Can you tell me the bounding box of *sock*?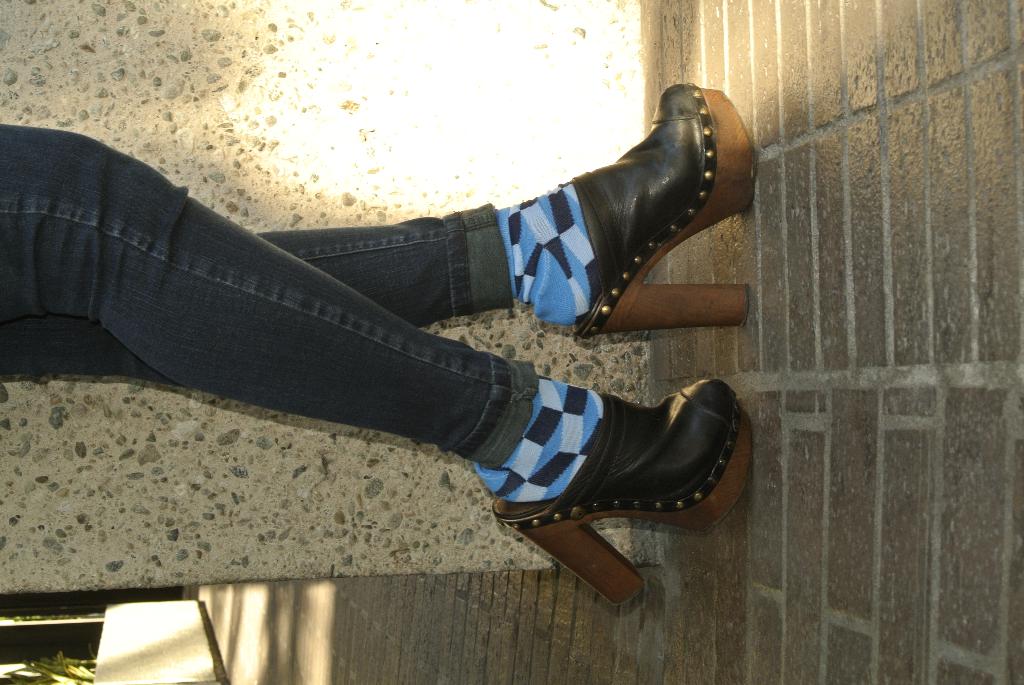
[x1=472, y1=374, x2=604, y2=507].
